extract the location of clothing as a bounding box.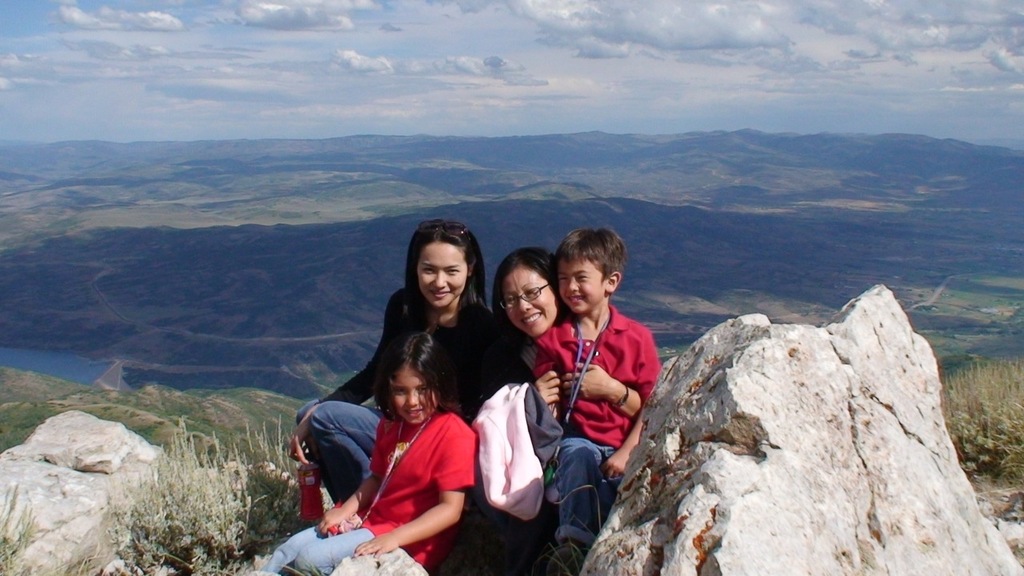
449,340,561,575.
